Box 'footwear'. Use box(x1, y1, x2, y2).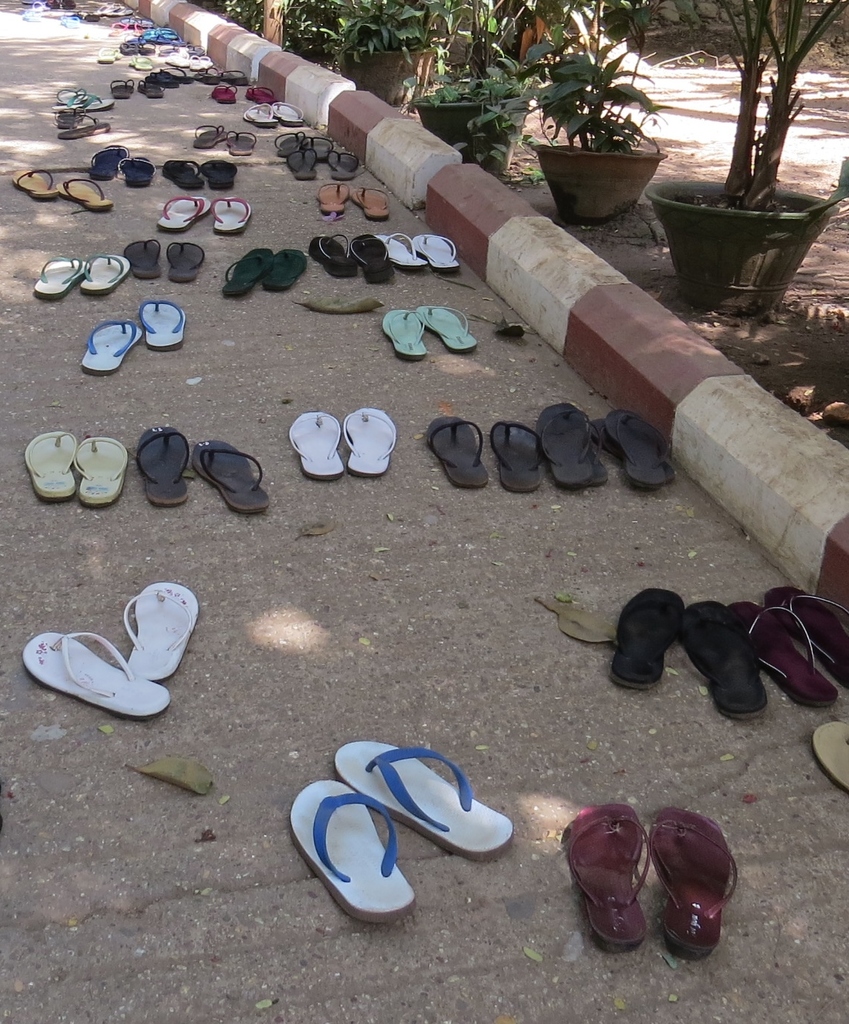
box(267, 248, 304, 294).
